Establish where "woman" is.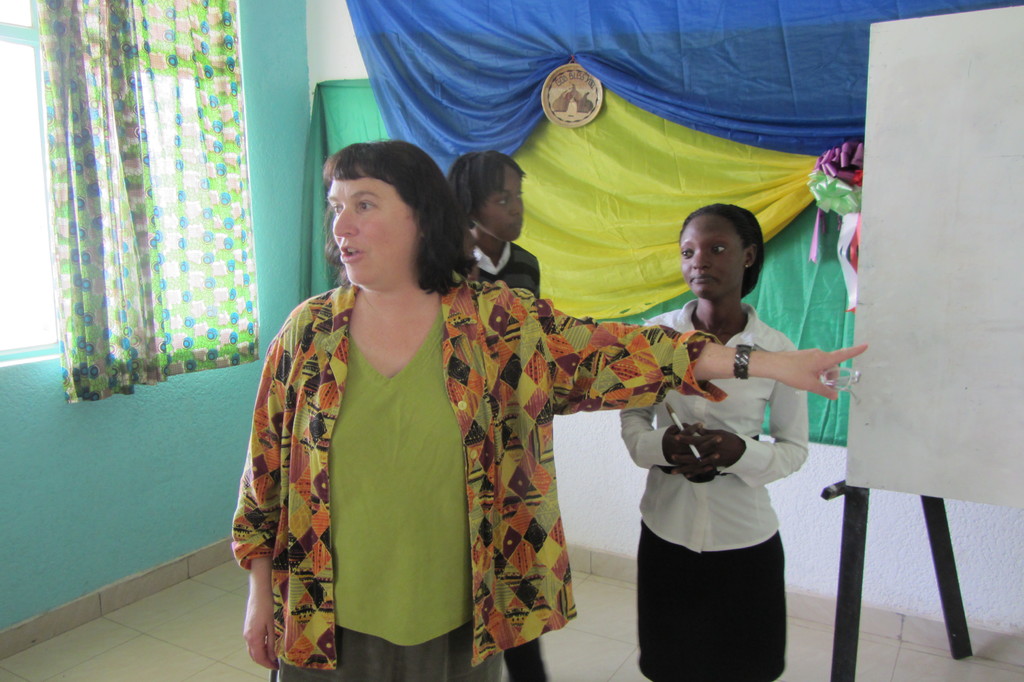
Established at l=226, t=140, r=868, b=681.
